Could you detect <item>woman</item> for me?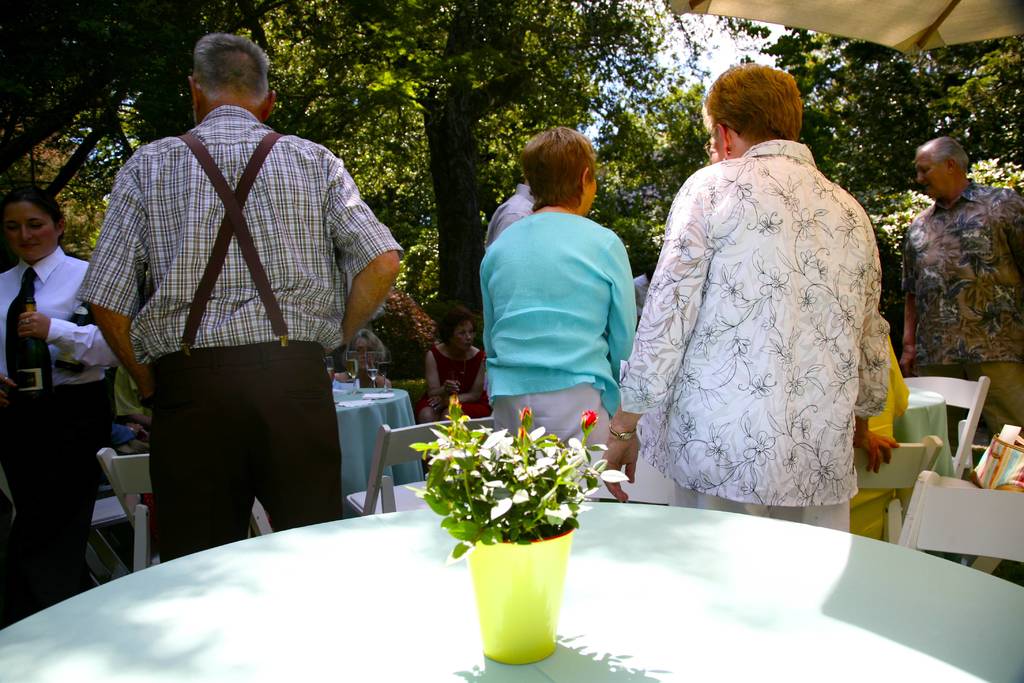
Detection result: [0,182,113,616].
